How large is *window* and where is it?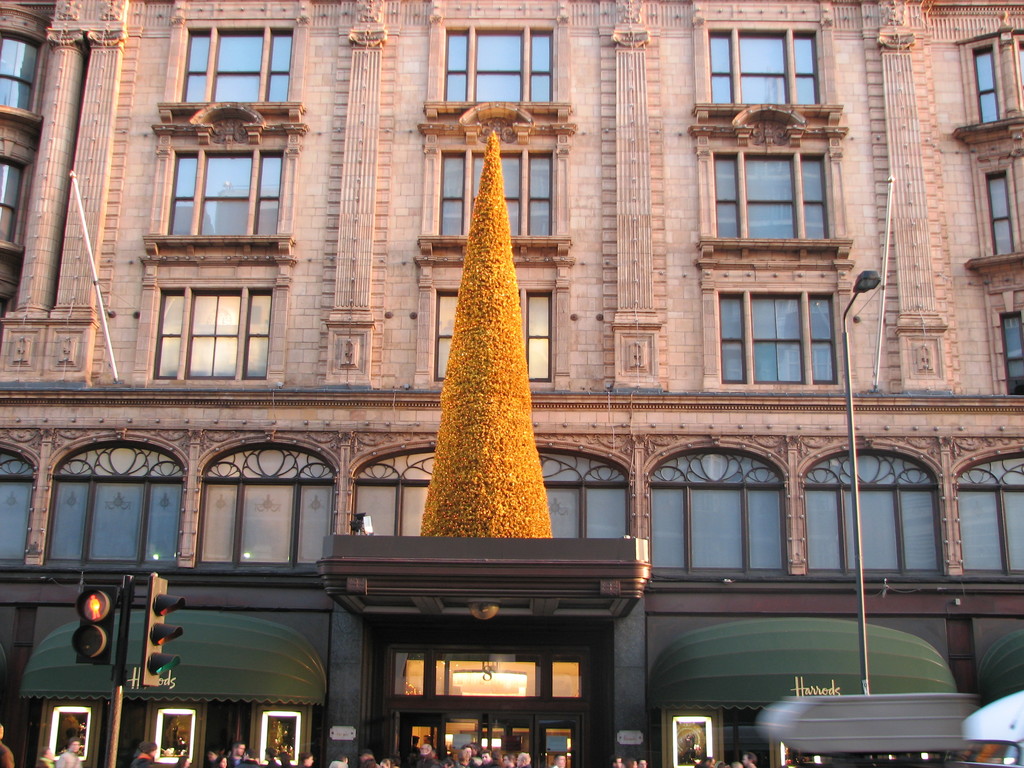
Bounding box: crop(148, 286, 275, 384).
